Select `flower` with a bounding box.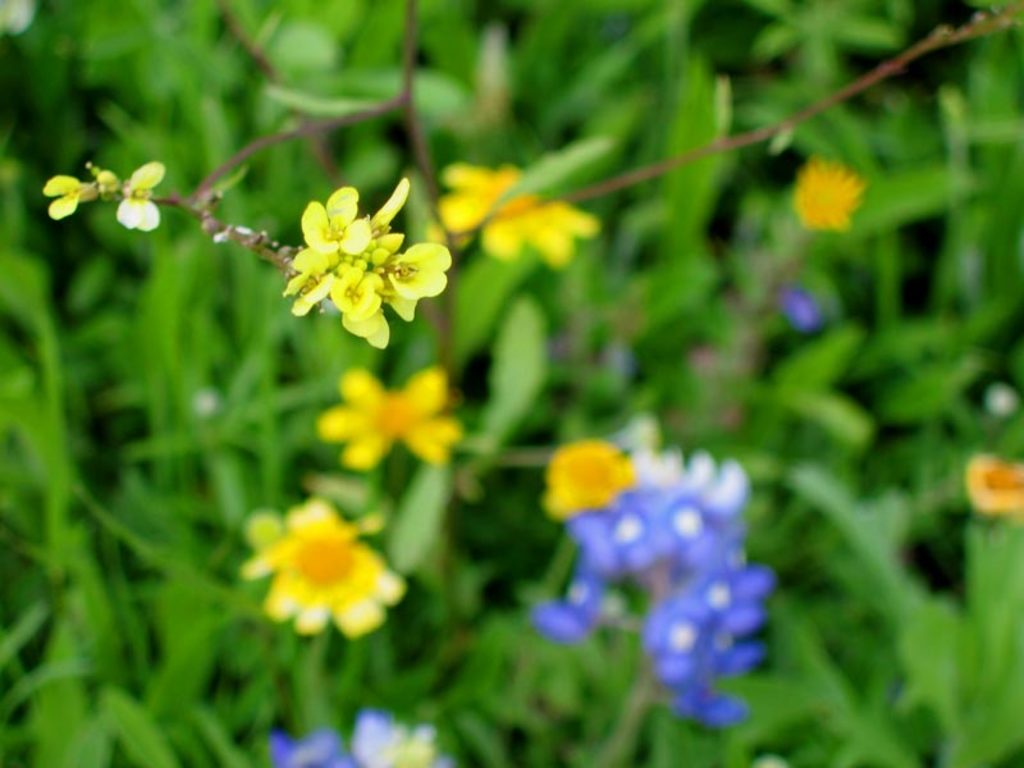
Rect(328, 266, 380, 323).
